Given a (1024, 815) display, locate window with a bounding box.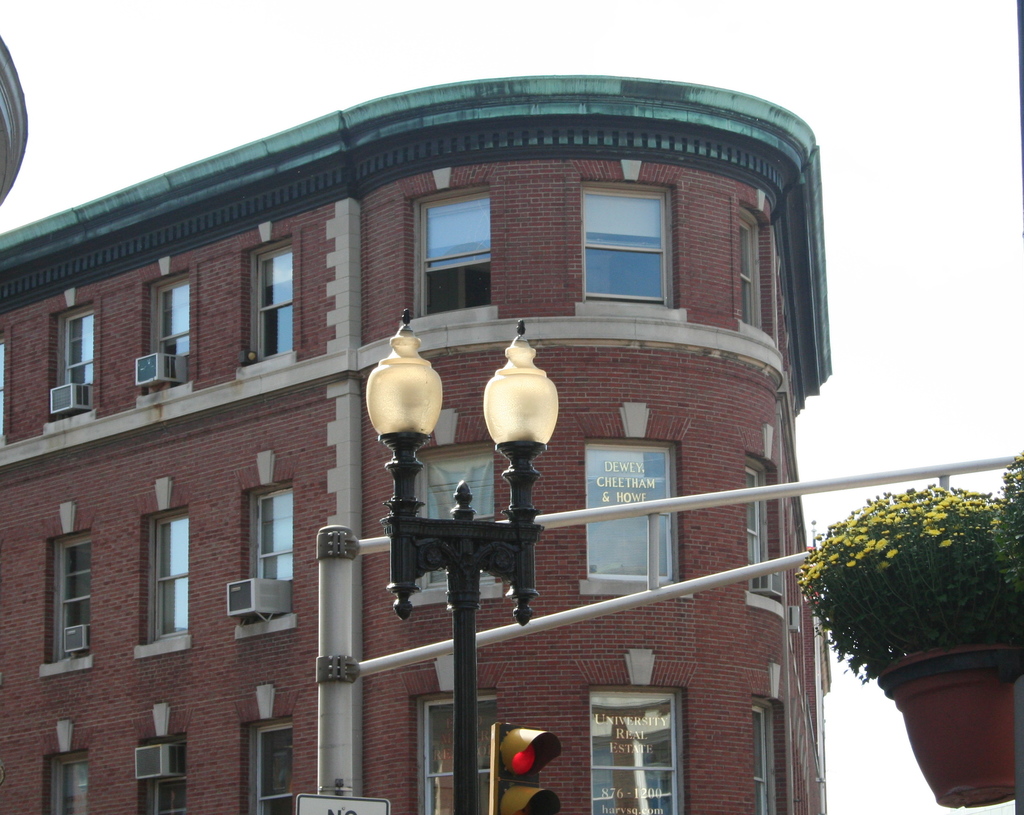
Located: (407, 183, 494, 311).
